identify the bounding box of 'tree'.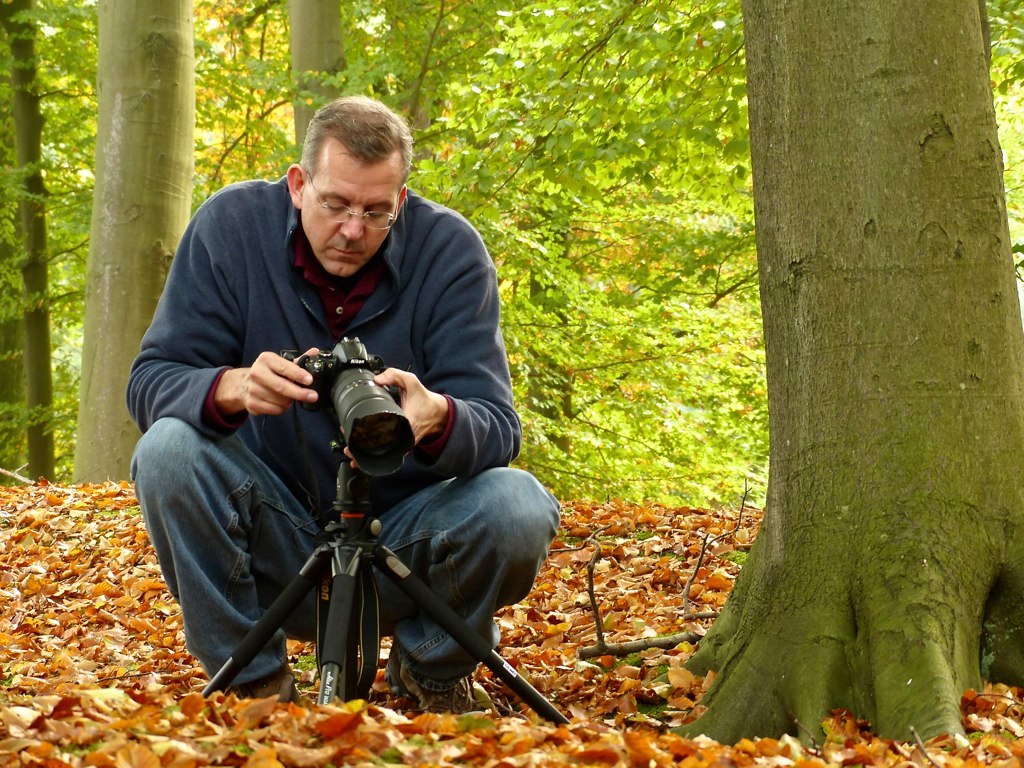
region(668, 1, 1023, 756).
